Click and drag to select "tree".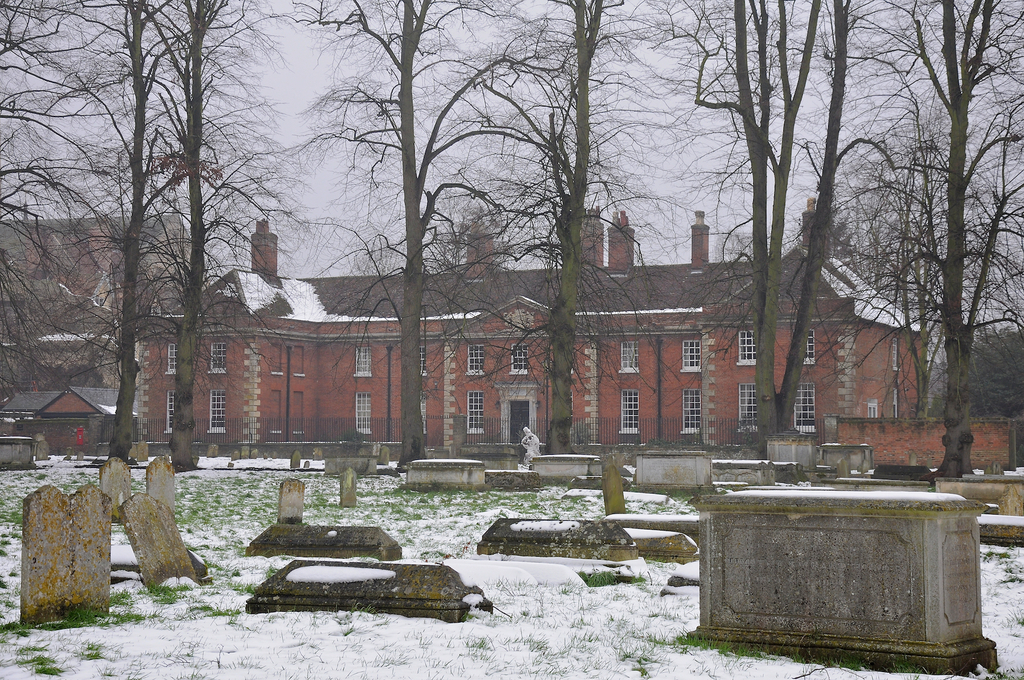
Selection: {"left": 650, "top": 0, "right": 883, "bottom": 460}.
